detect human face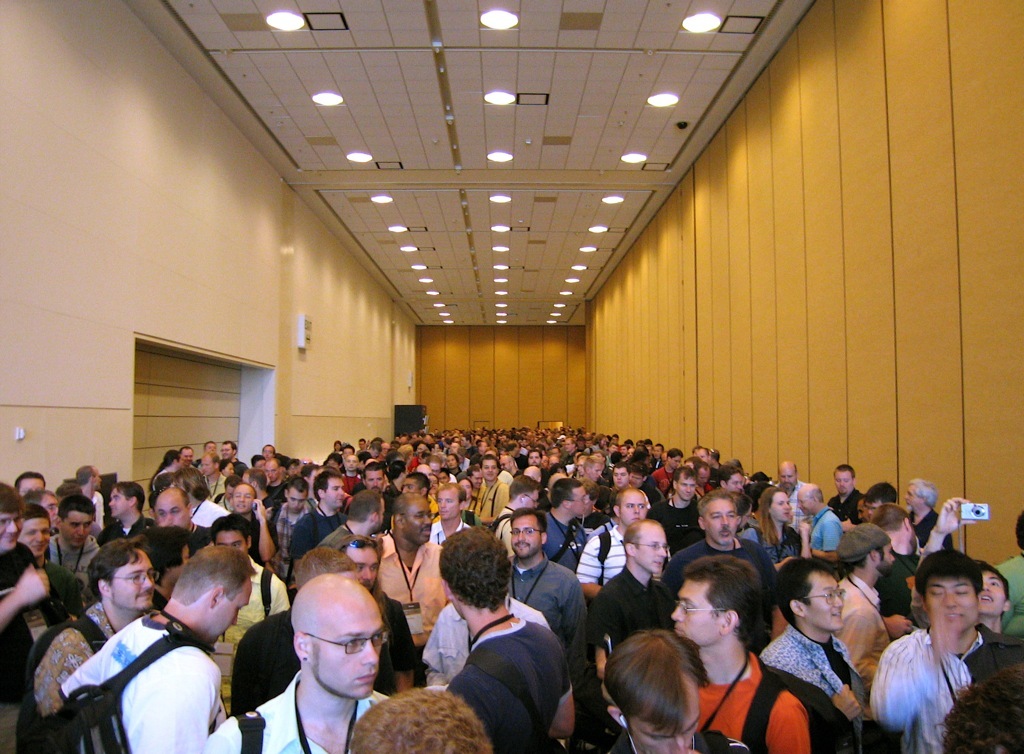
region(798, 494, 813, 517)
